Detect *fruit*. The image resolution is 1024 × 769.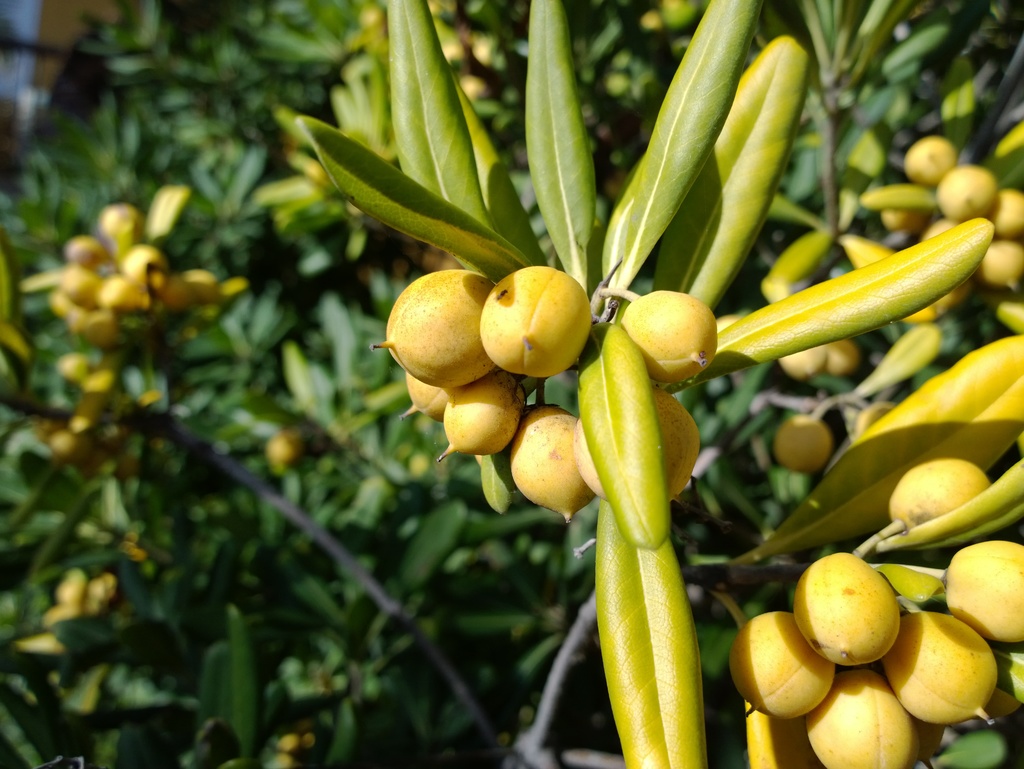
select_region(491, 265, 598, 373).
